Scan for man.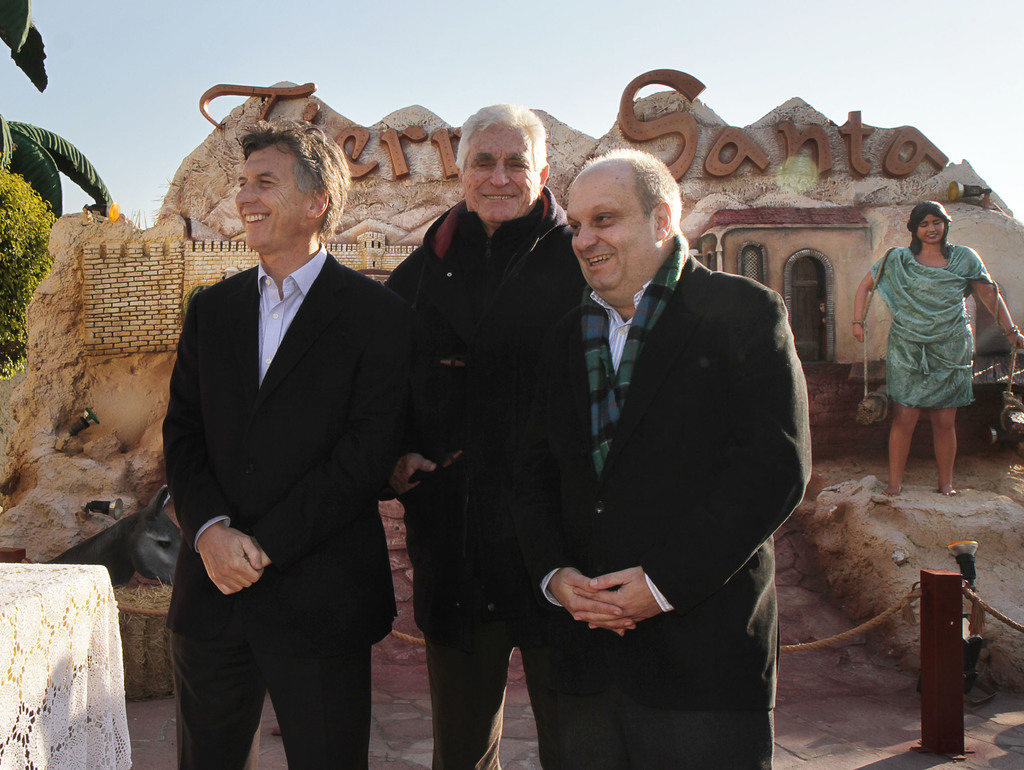
Scan result: (x1=385, y1=105, x2=589, y2=769).
